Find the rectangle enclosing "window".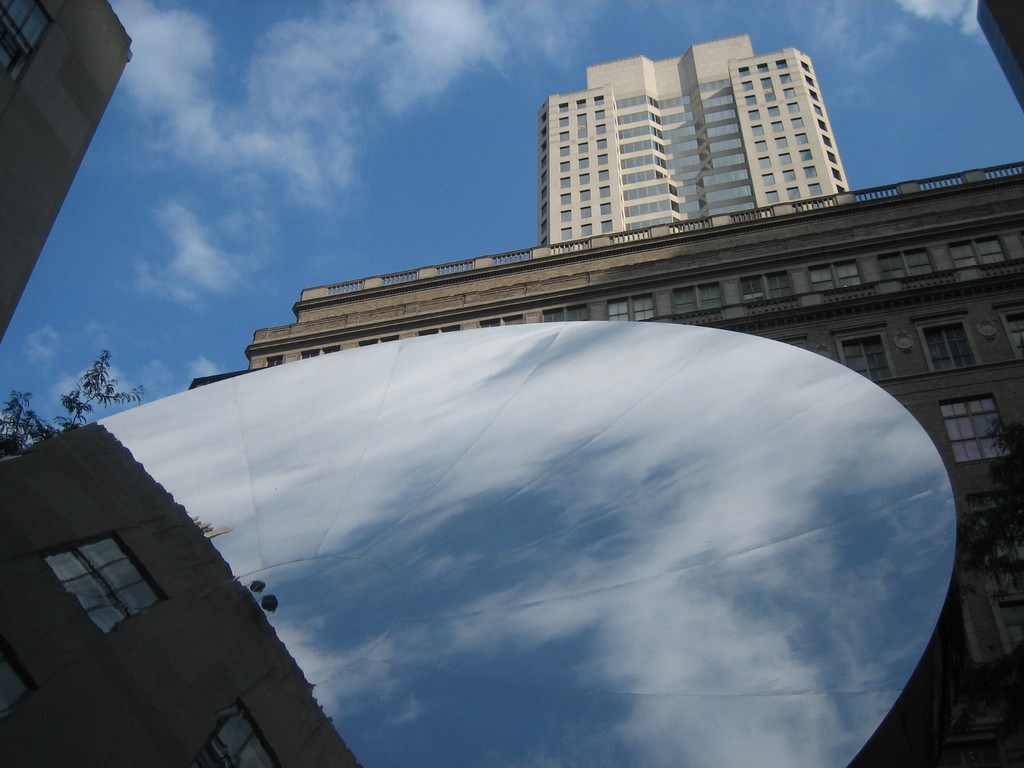
left=842, top=333, right=897, bottom=385.
